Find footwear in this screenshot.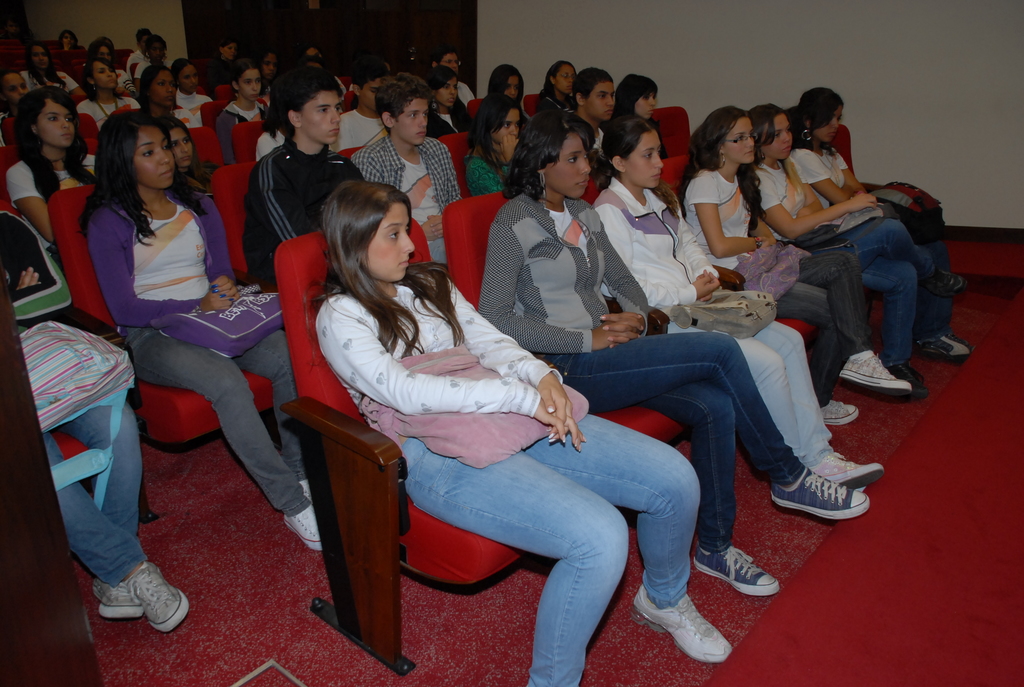
The bounding box for footwear is x1=88, y1=575, x2=144, y2=619.
